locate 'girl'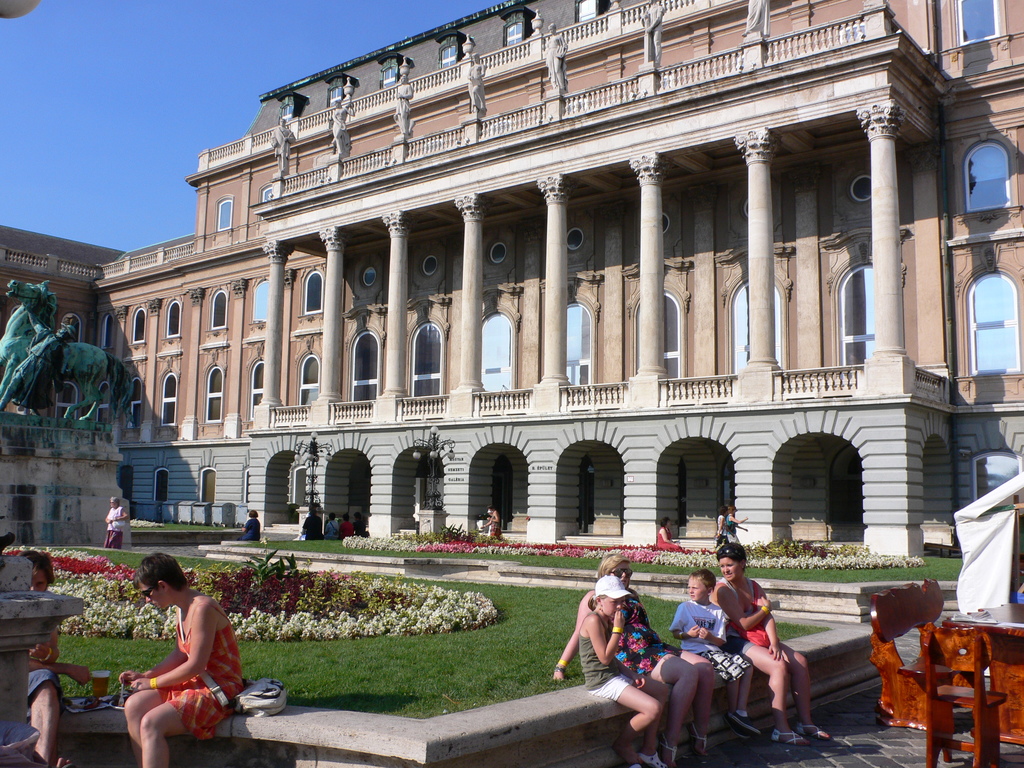
[551,550,712,767]
